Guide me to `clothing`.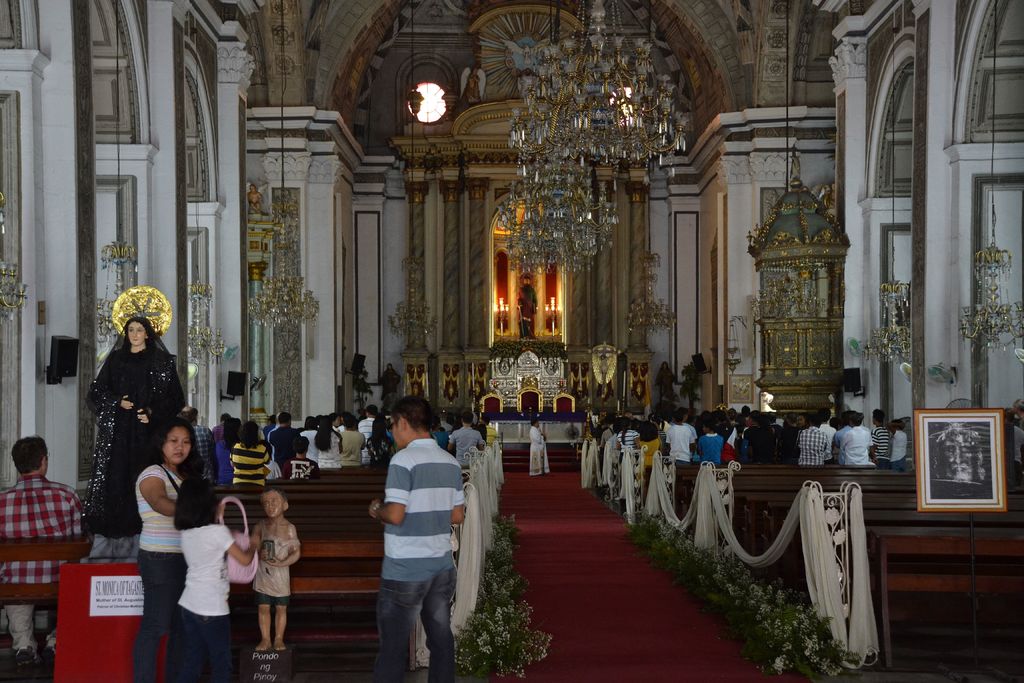
Guidance: locate(655, 360, 674, 403).
